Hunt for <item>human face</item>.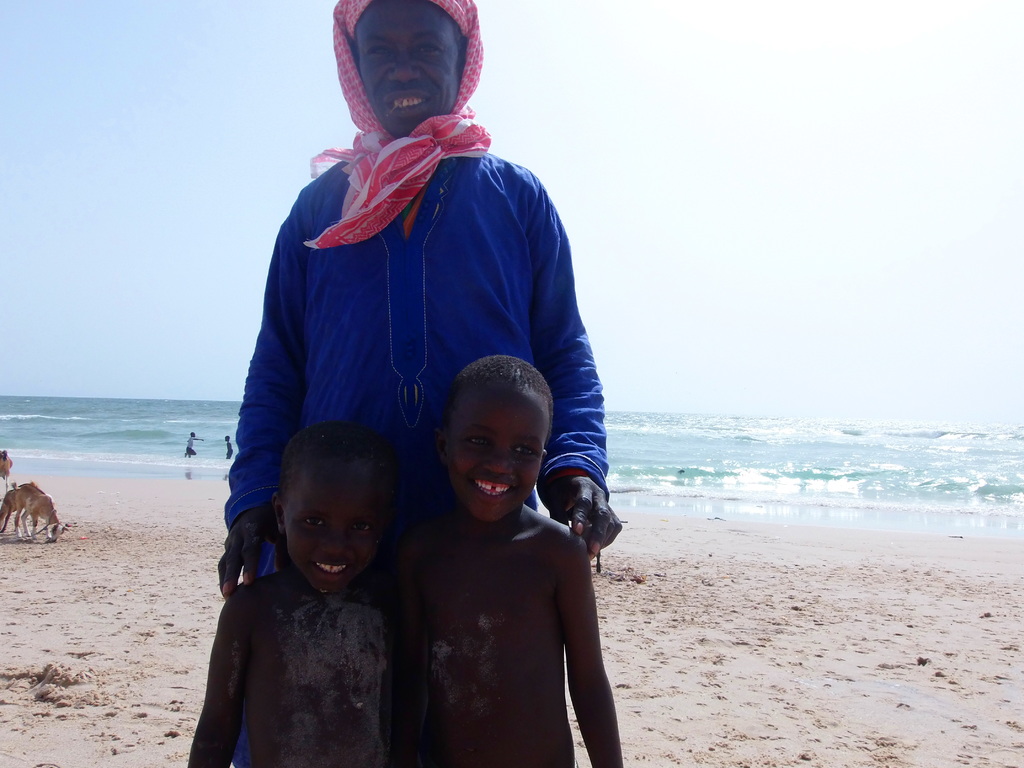
Hunted down at (left=285, top=466, right=380, bottom=591).
